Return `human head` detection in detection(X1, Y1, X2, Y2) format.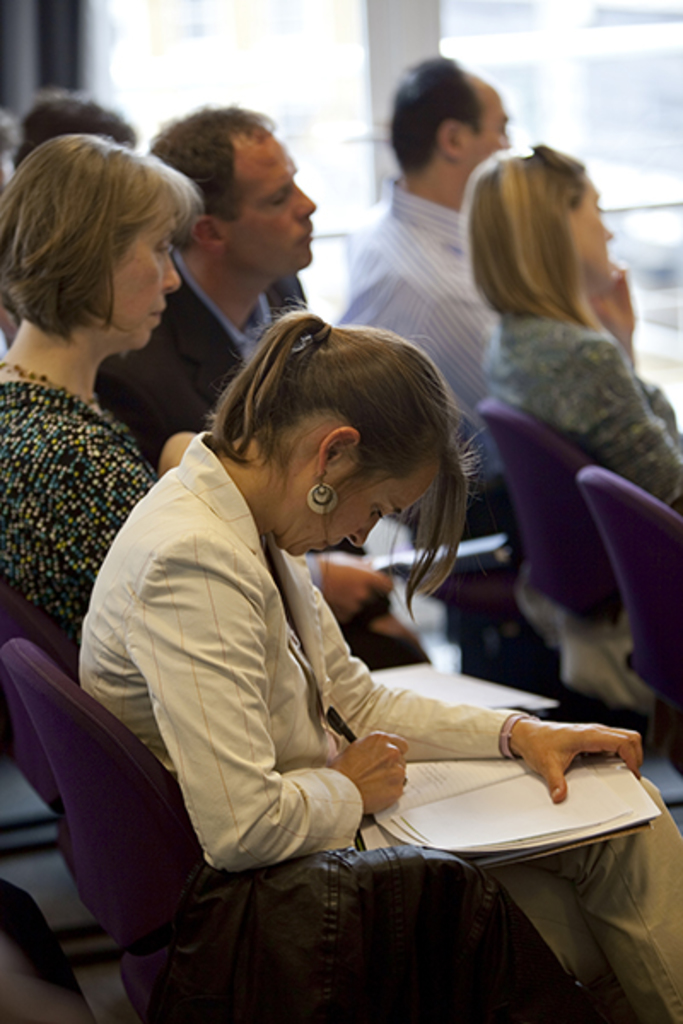
detection(0, 87, 142, 176).
